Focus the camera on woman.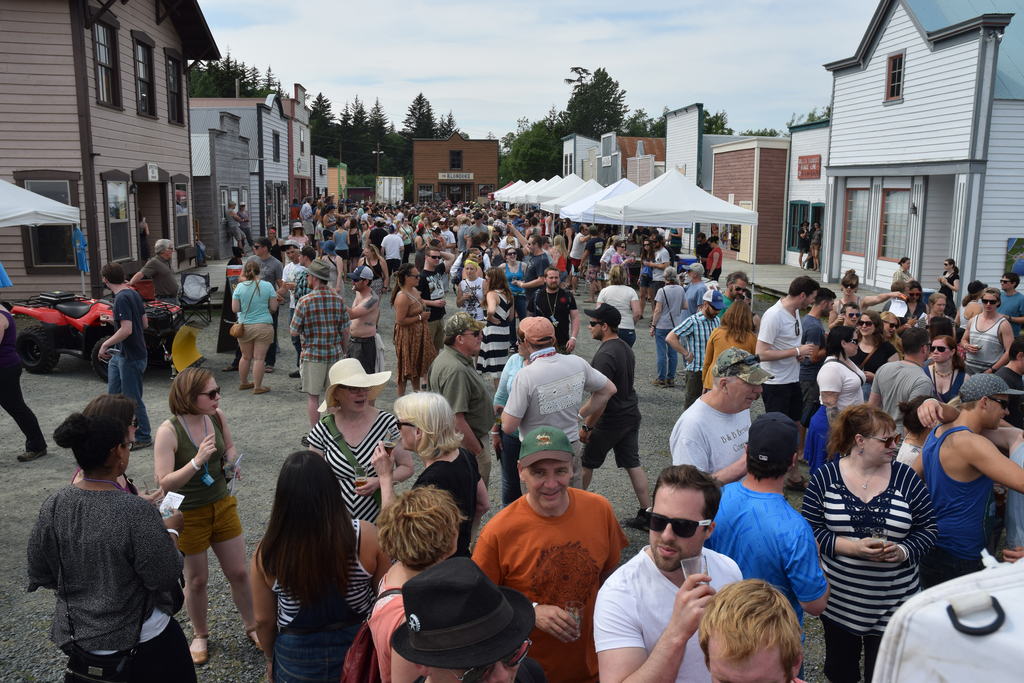
Focus region: 899:281:925:322.
